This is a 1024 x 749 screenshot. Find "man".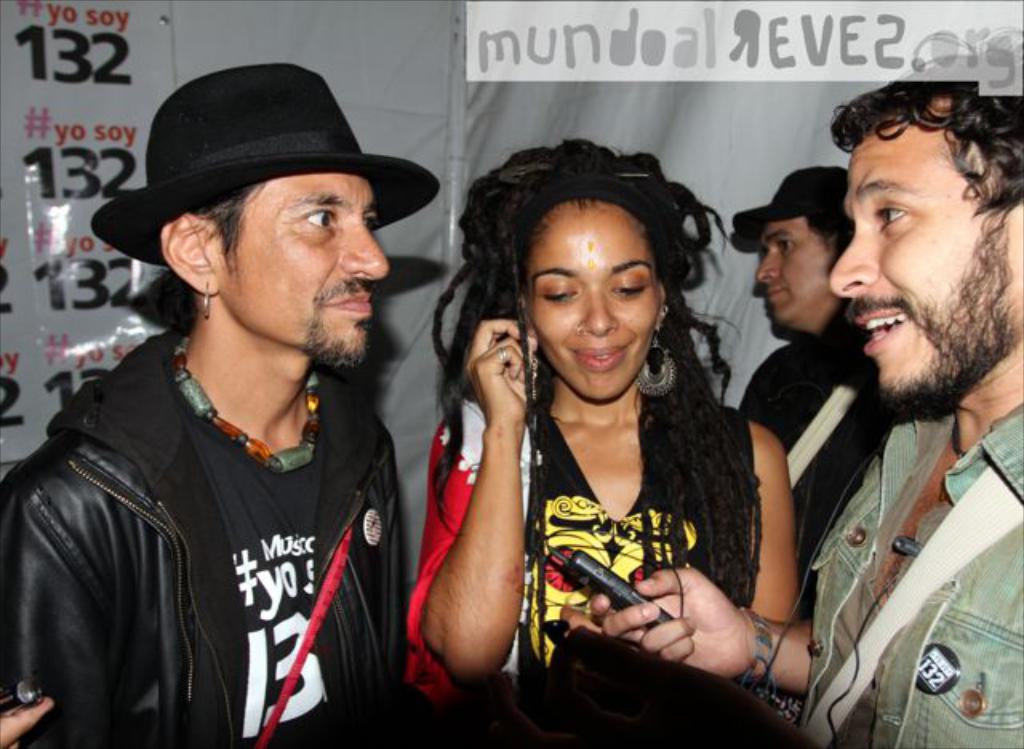
Bounding box: <box>733,160,914,624</box>.
